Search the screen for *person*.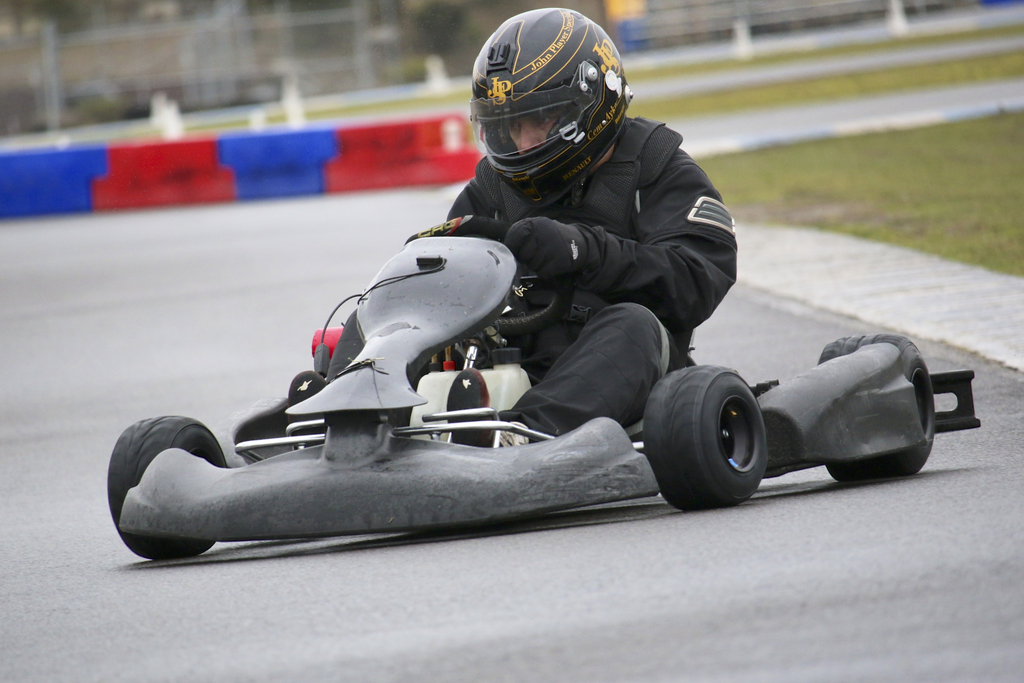
Found at BBox(287, 8, 739, 447).
